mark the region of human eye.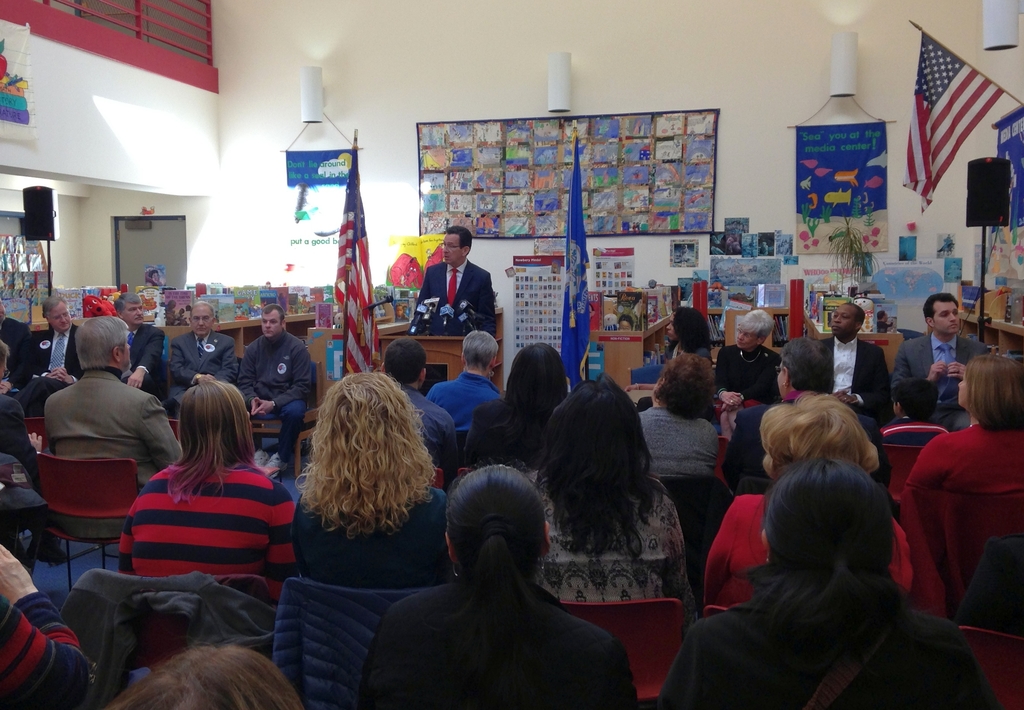
Region: rect(746, 334, 749, 339).
